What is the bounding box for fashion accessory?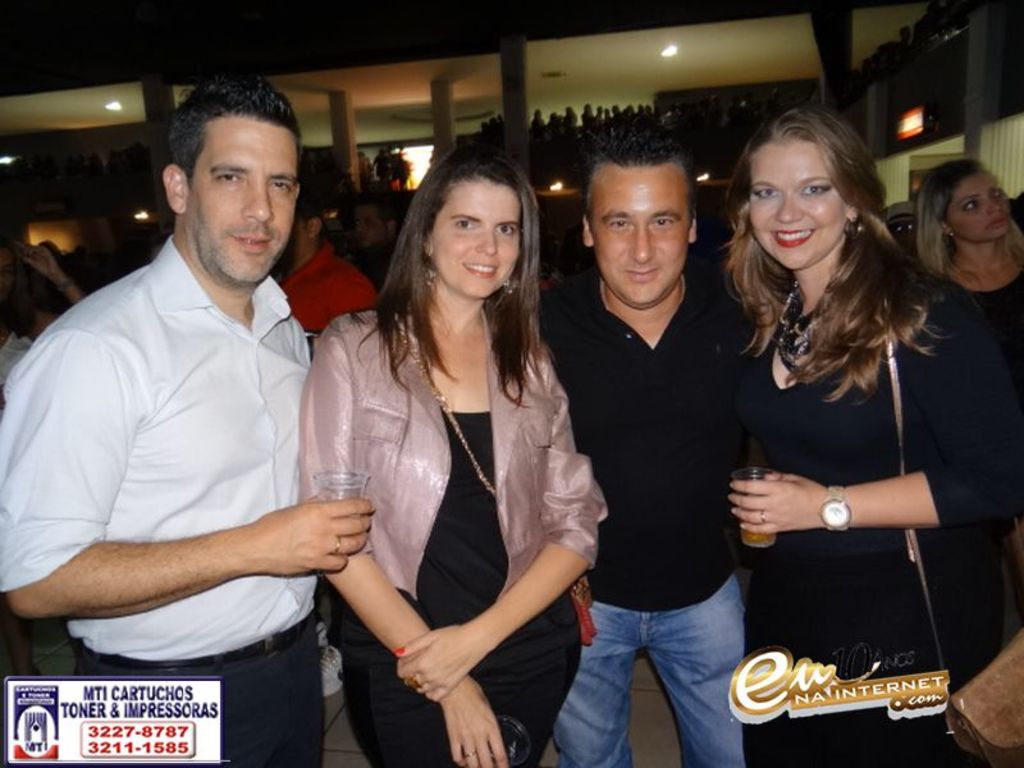
[394, 321, 500, 504].
